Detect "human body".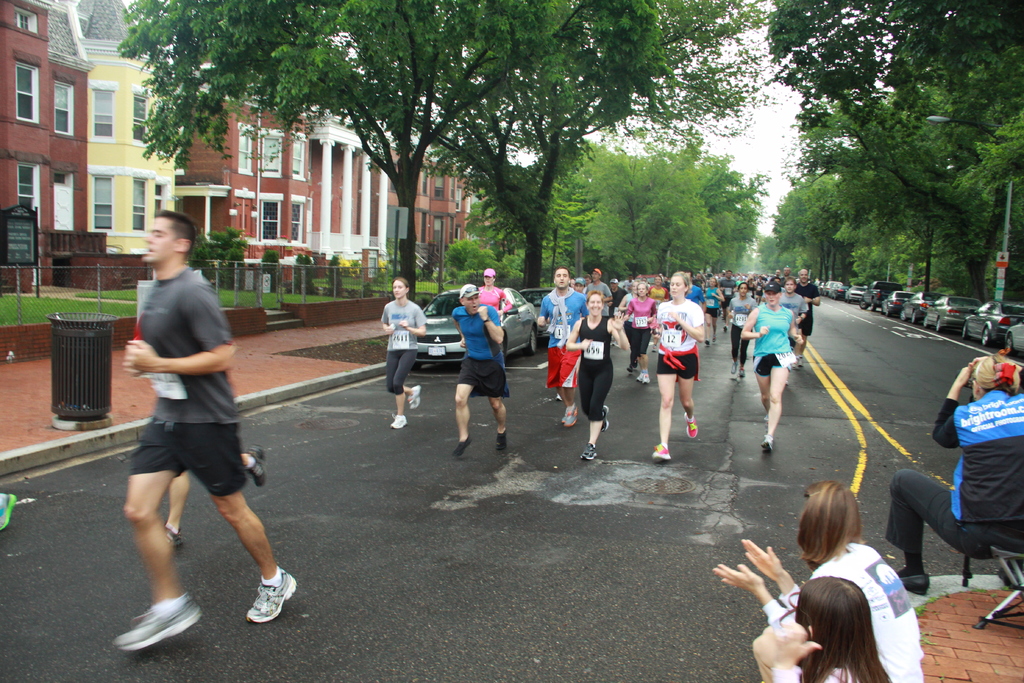
Detected at <region>886, 356, 1023, 608</region>.
